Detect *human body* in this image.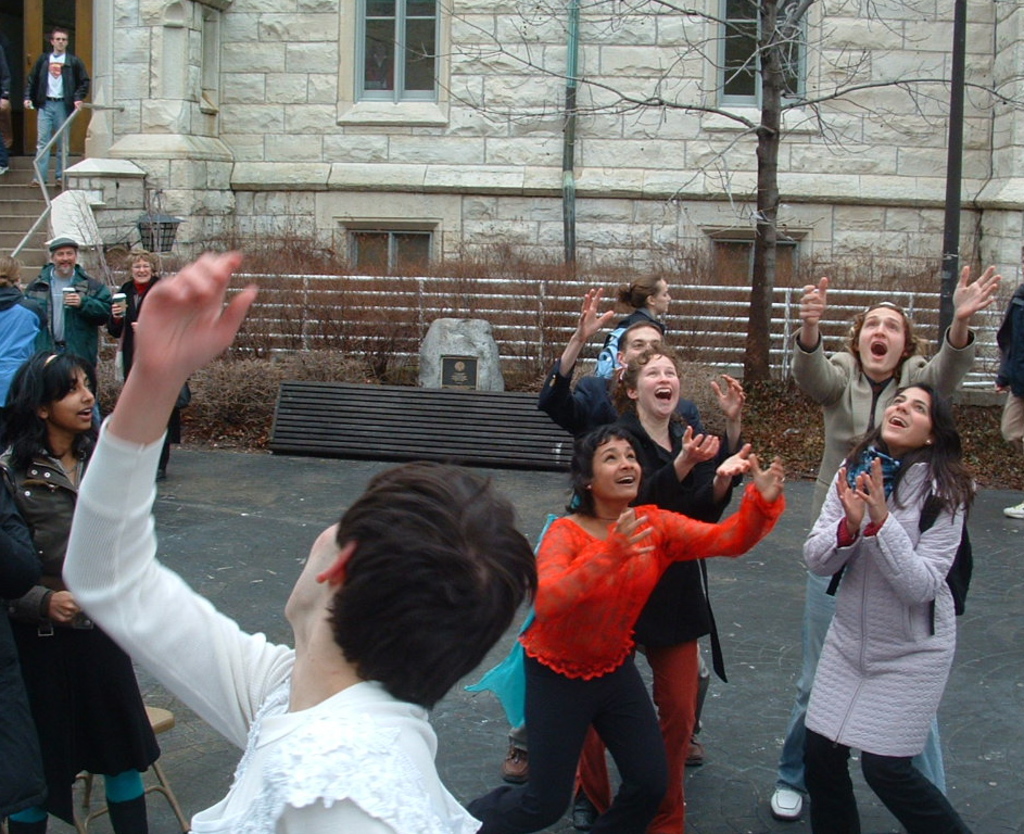
Detection: crop(566, 338, 741, 833).
